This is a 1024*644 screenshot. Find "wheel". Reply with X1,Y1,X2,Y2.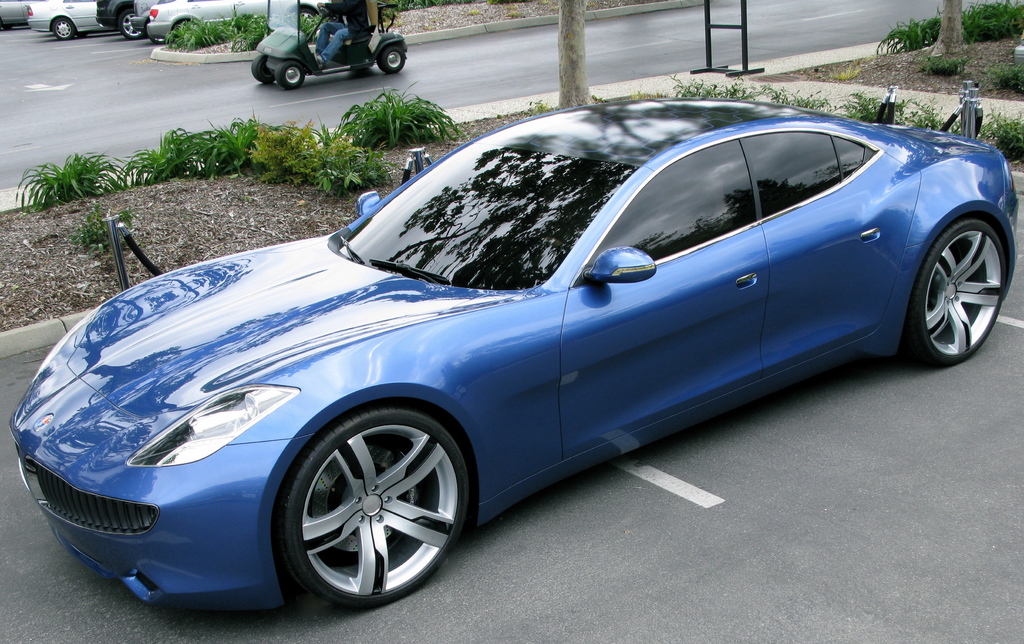
377,45,406,73.
